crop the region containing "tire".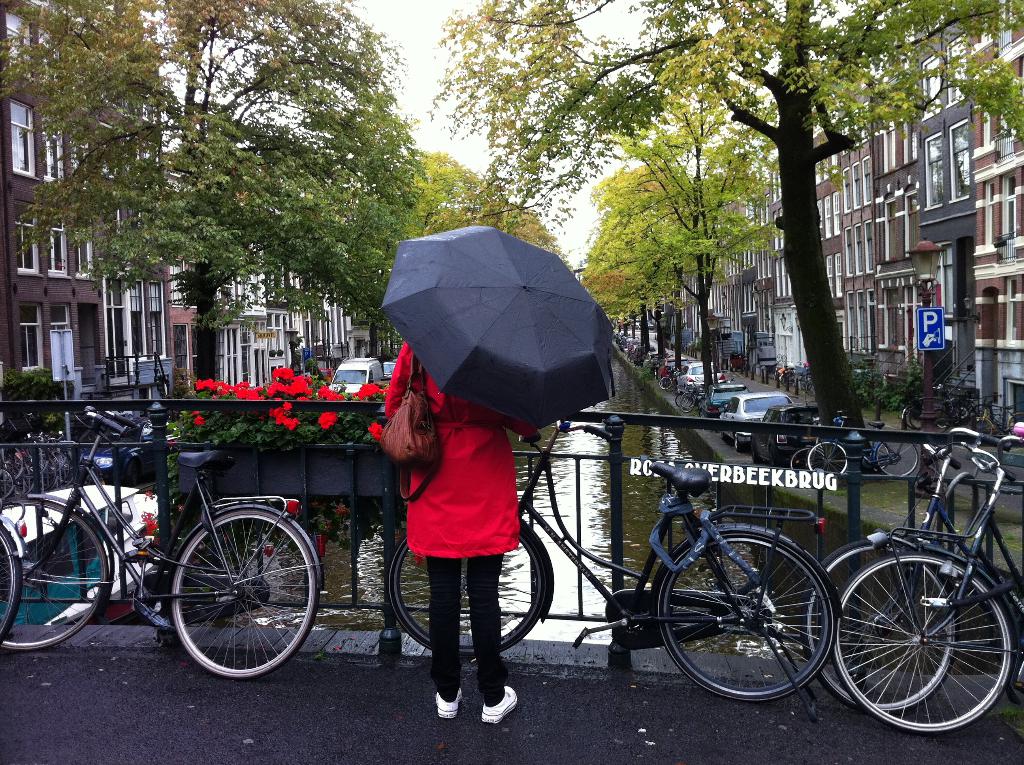
Crop region: 0/496/108/650.
